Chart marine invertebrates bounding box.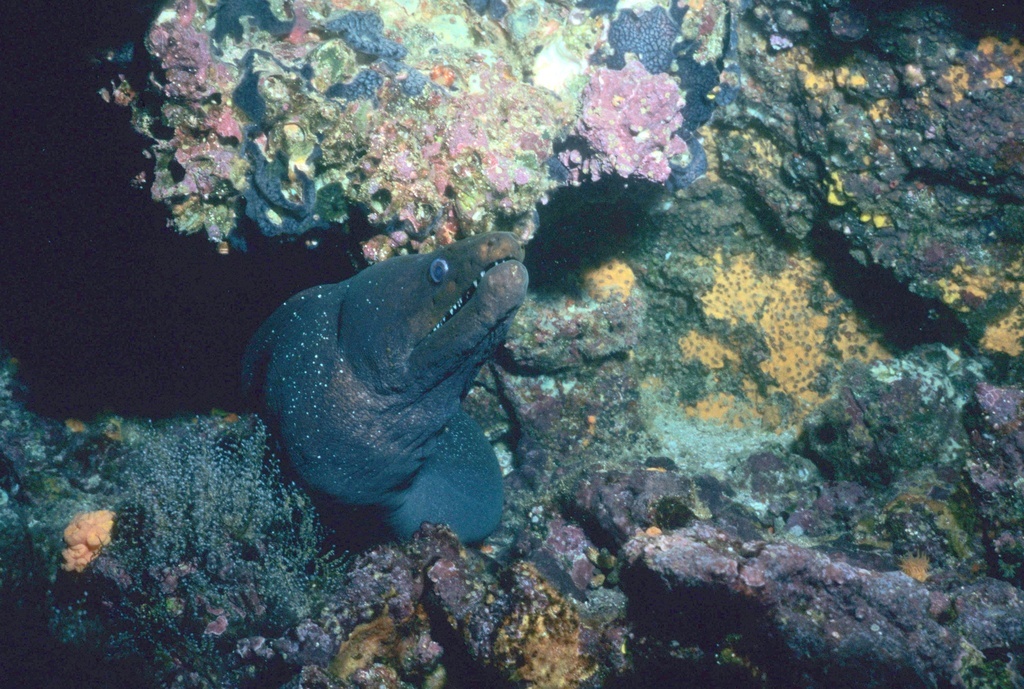
Charted: 0 395 391 688.
